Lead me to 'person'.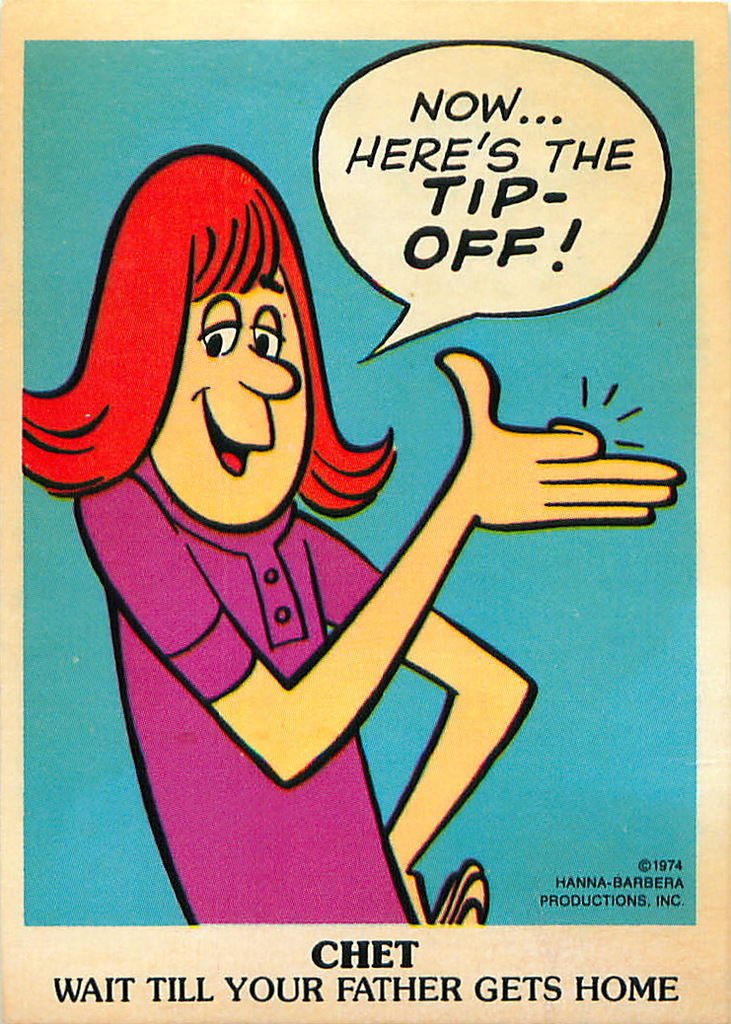
Lead to Rect(44, 141, 648, 933).
